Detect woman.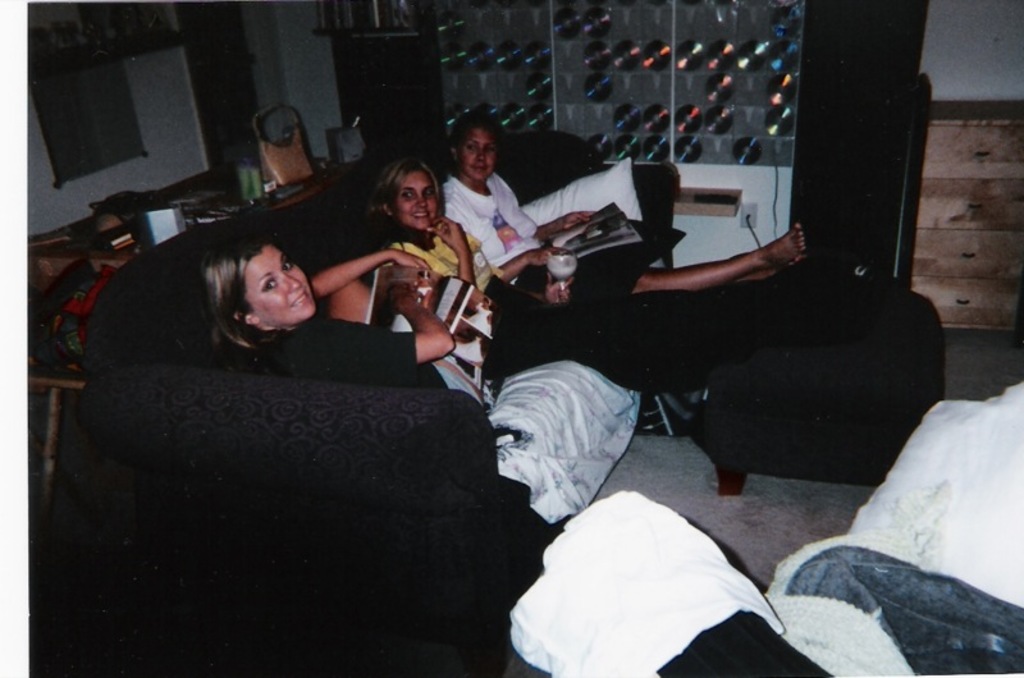
Detected at <region>198, 242, 486, 403</region>.
